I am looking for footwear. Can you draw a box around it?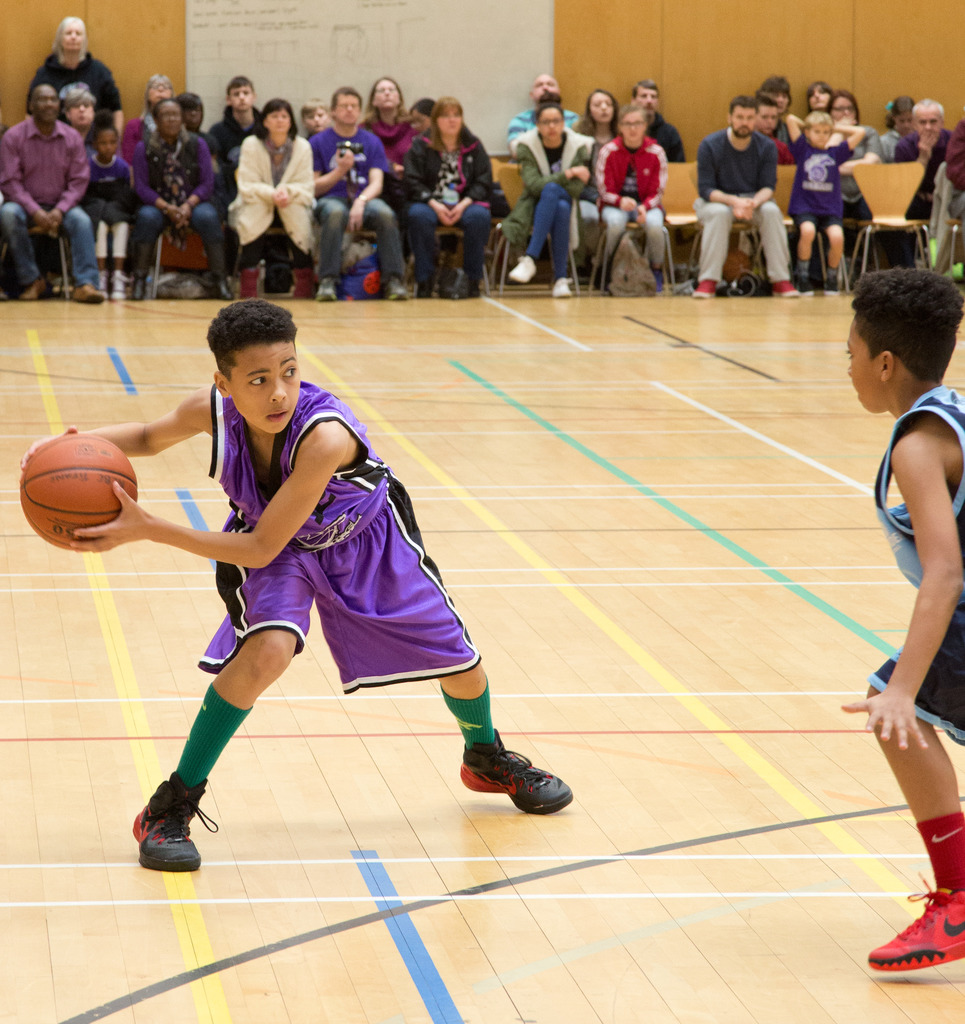
Sure, the bounding box is (x1=865, y1=884, x2=964, y2=977).
